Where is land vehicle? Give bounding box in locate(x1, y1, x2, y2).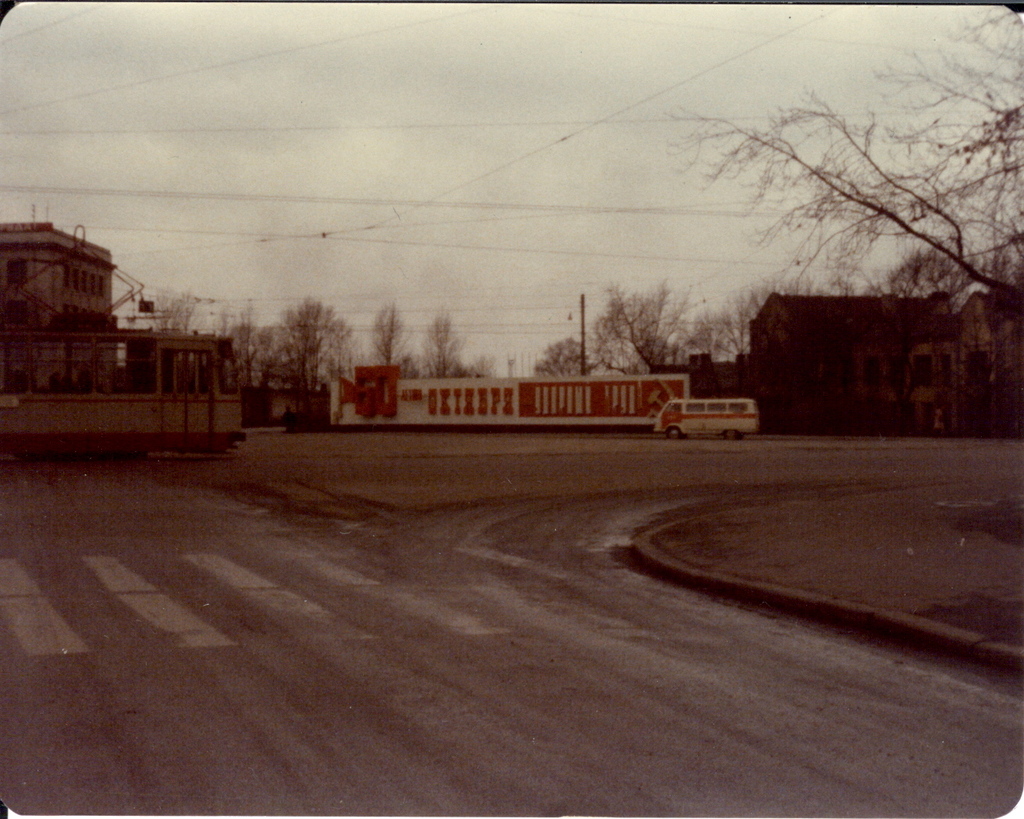
locate(634, 375, 778, 446).
